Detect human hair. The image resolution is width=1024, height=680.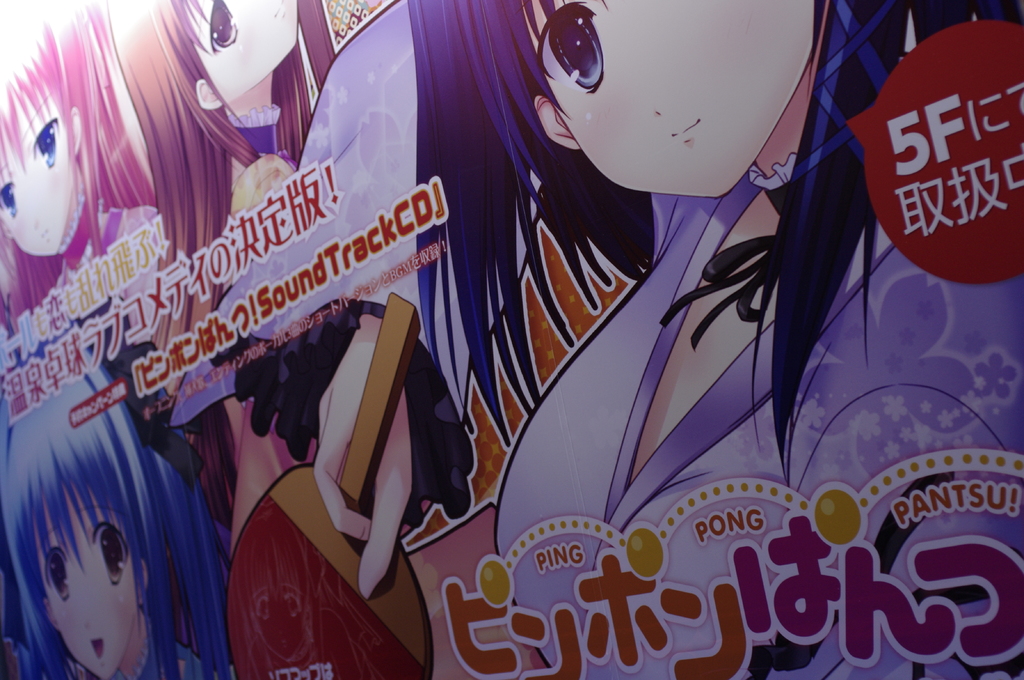
BBox(19, 378, 237, 674).
